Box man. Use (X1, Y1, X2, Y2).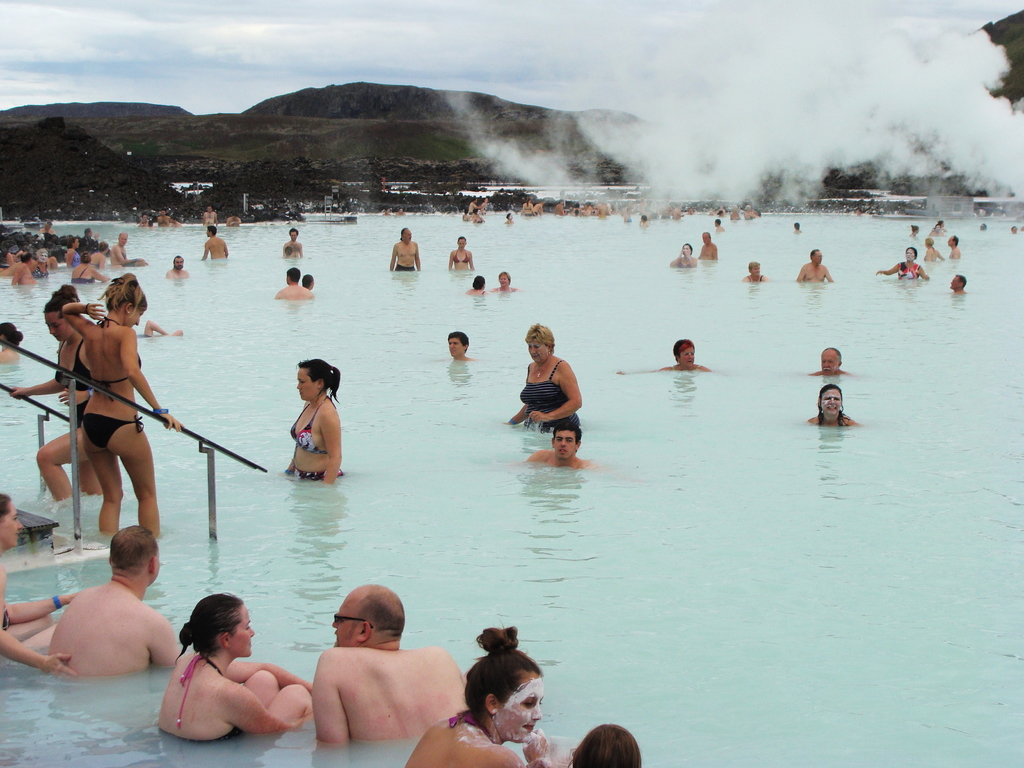
(803, 248, 833, 281).
